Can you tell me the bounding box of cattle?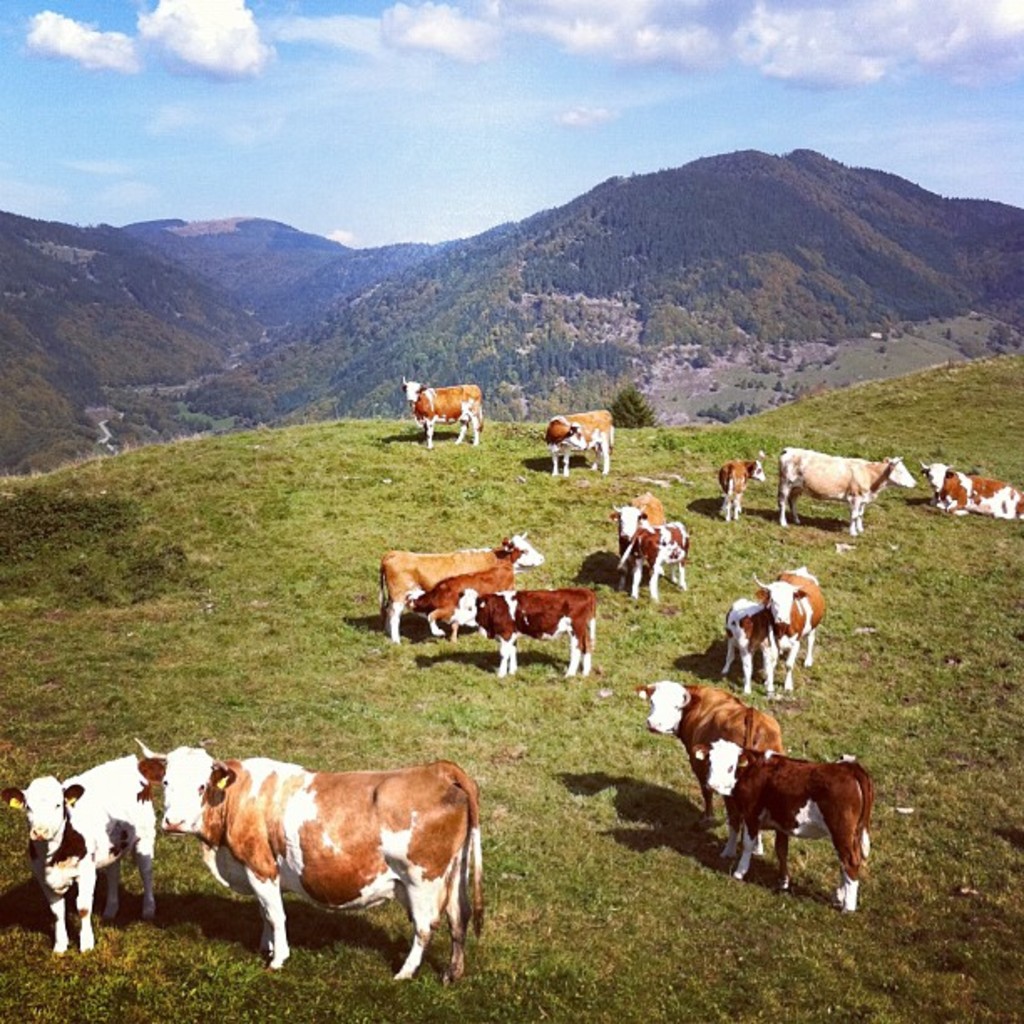
[left=629, top=678, right=783, bottom=833].
